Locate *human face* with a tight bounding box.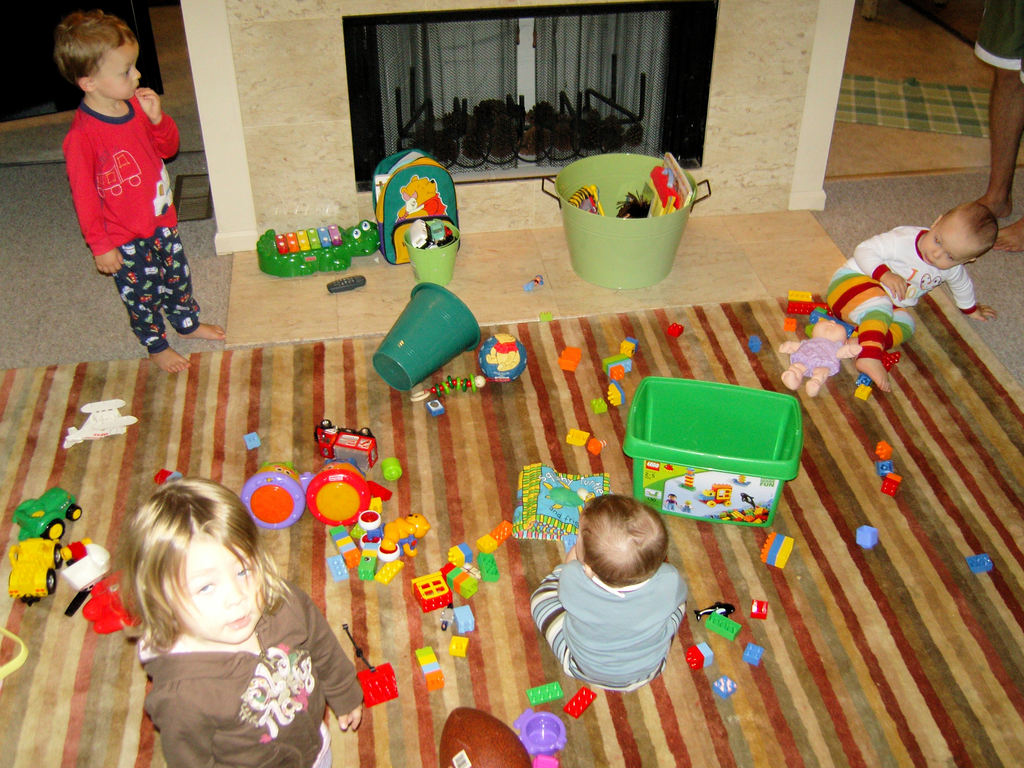
{"x1": 922, "y1": 217, "x2": 974, "y2": 269}.
